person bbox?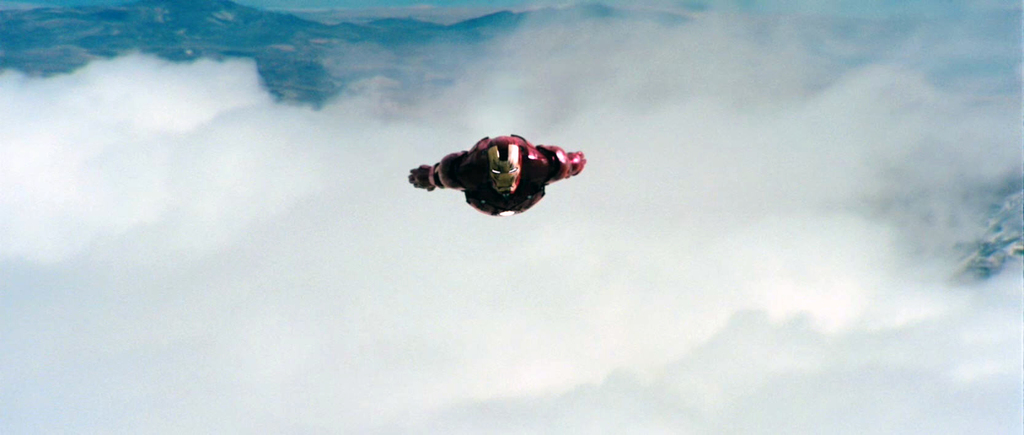
locate(409, 132, 586, 216)
